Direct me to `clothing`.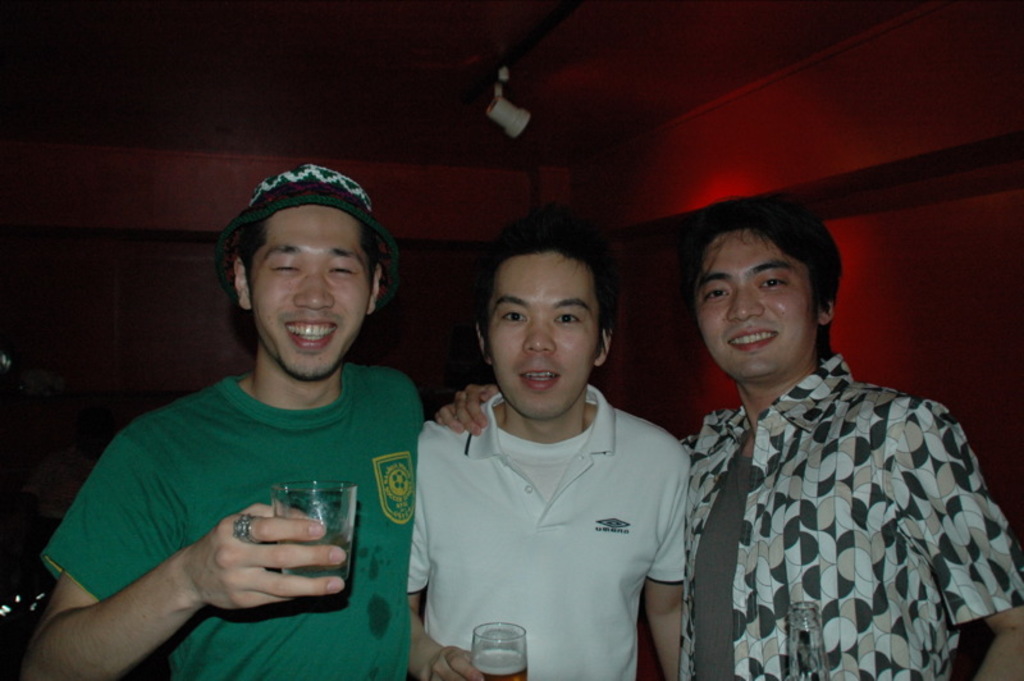
Direction: rect(660, 305, 1006, 680).
